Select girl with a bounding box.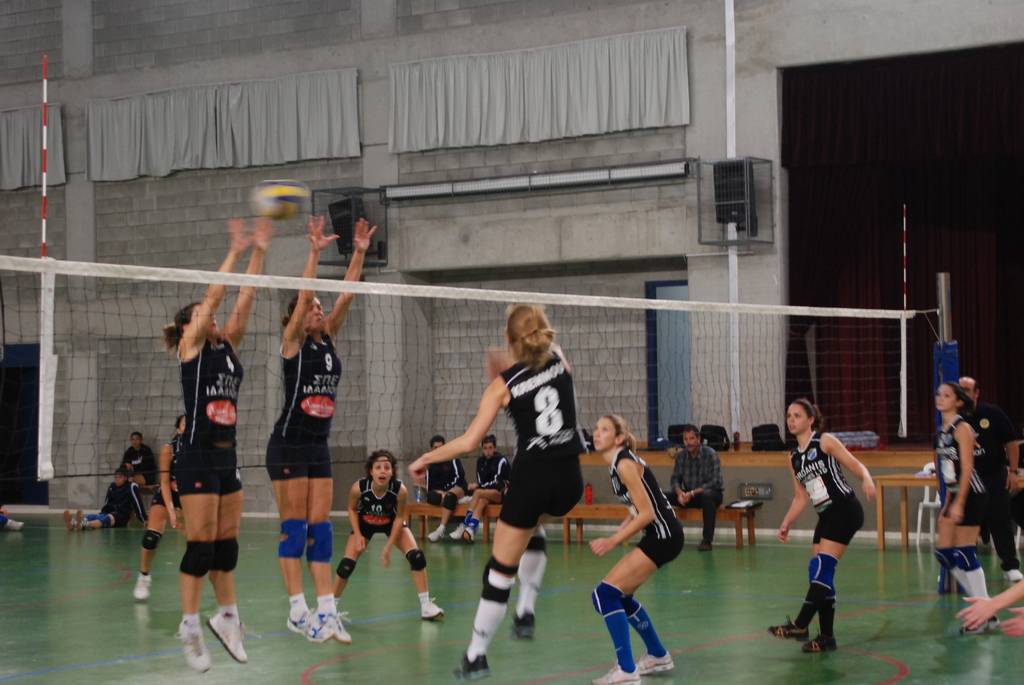
(x1=334, y1=450, x2=447, y2=622).
